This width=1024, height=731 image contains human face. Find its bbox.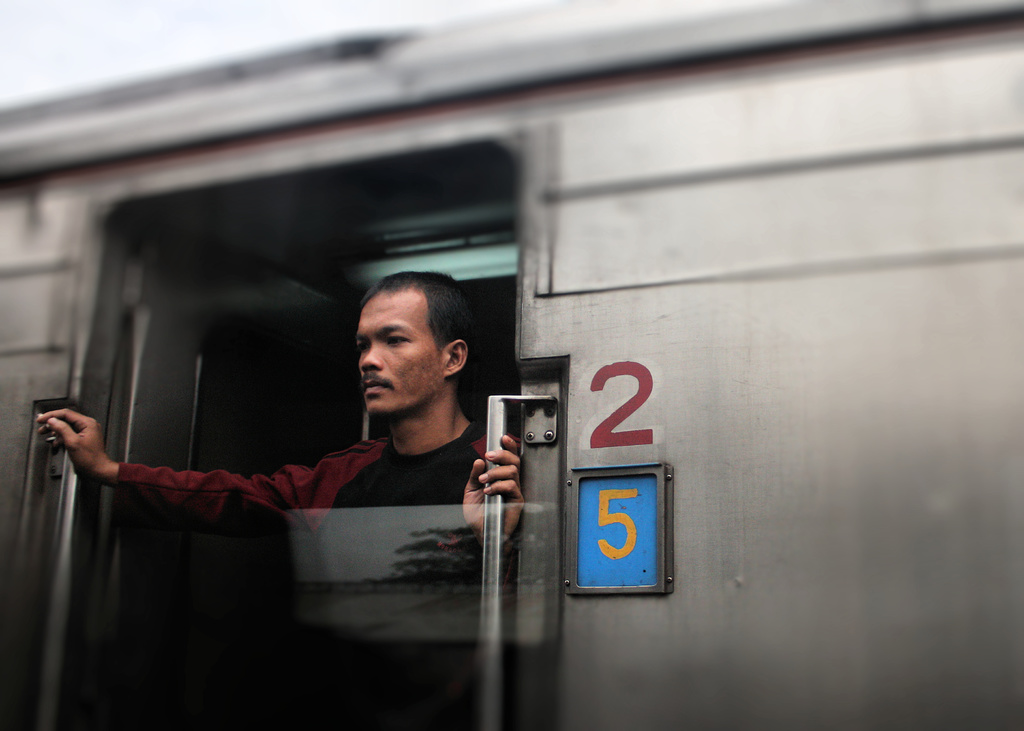
locate(356, 287, 445, 417).
